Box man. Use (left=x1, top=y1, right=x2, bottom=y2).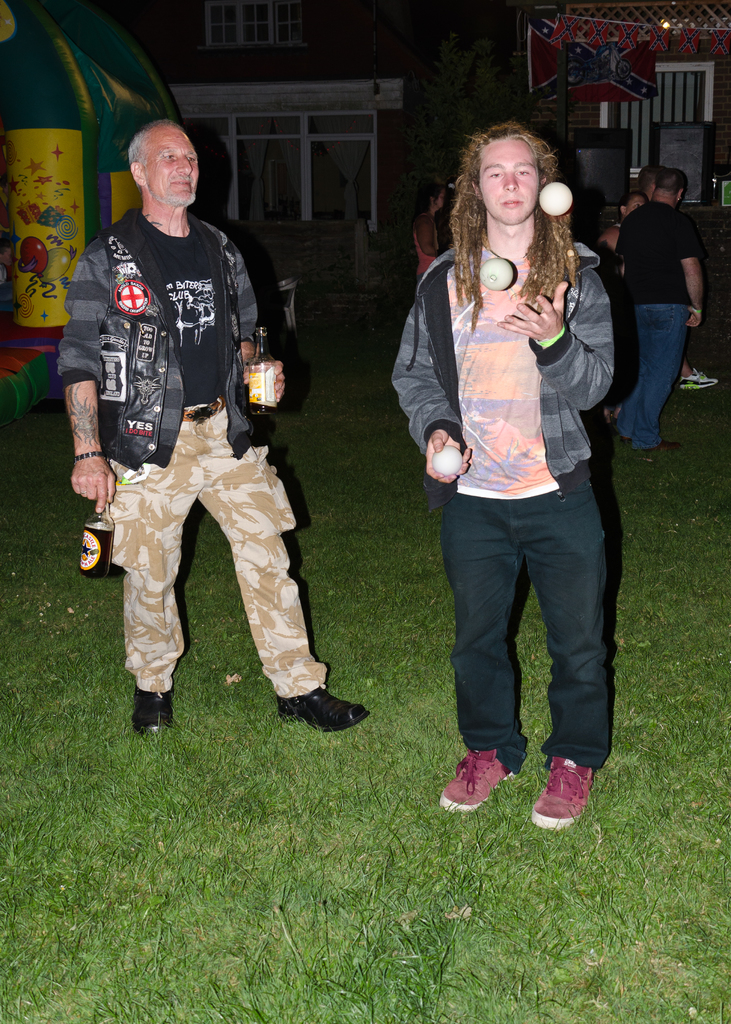
(left=70, top=121, right=322, bottom=767).
